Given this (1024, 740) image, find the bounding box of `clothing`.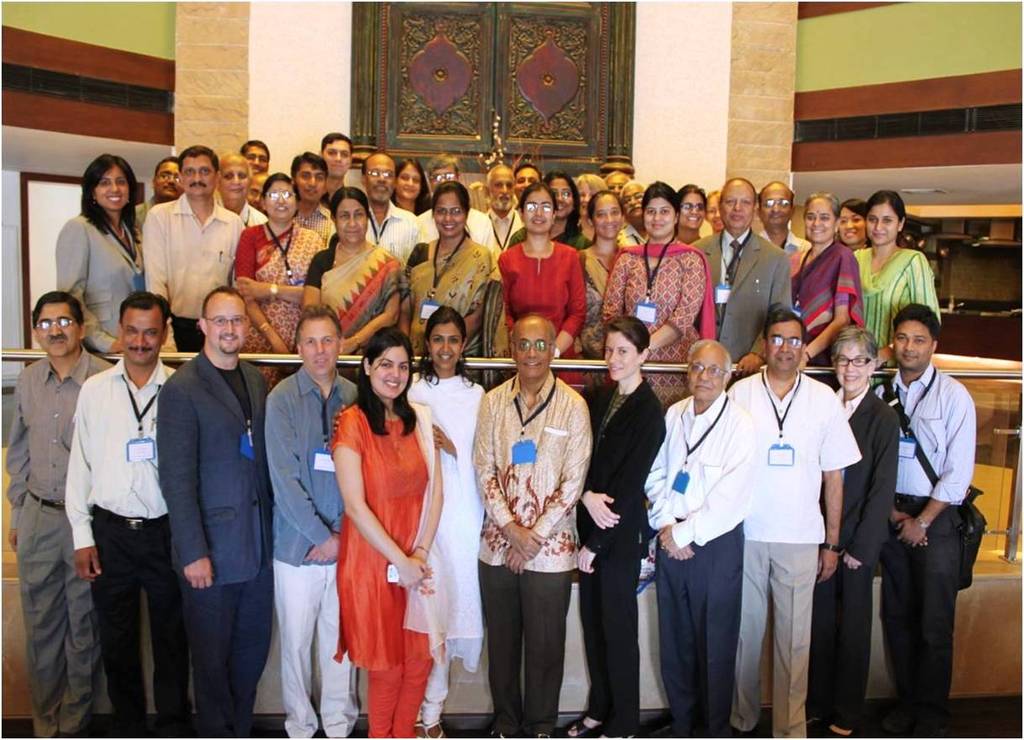
x1=327 y1=391 x2=442 y2=696.
